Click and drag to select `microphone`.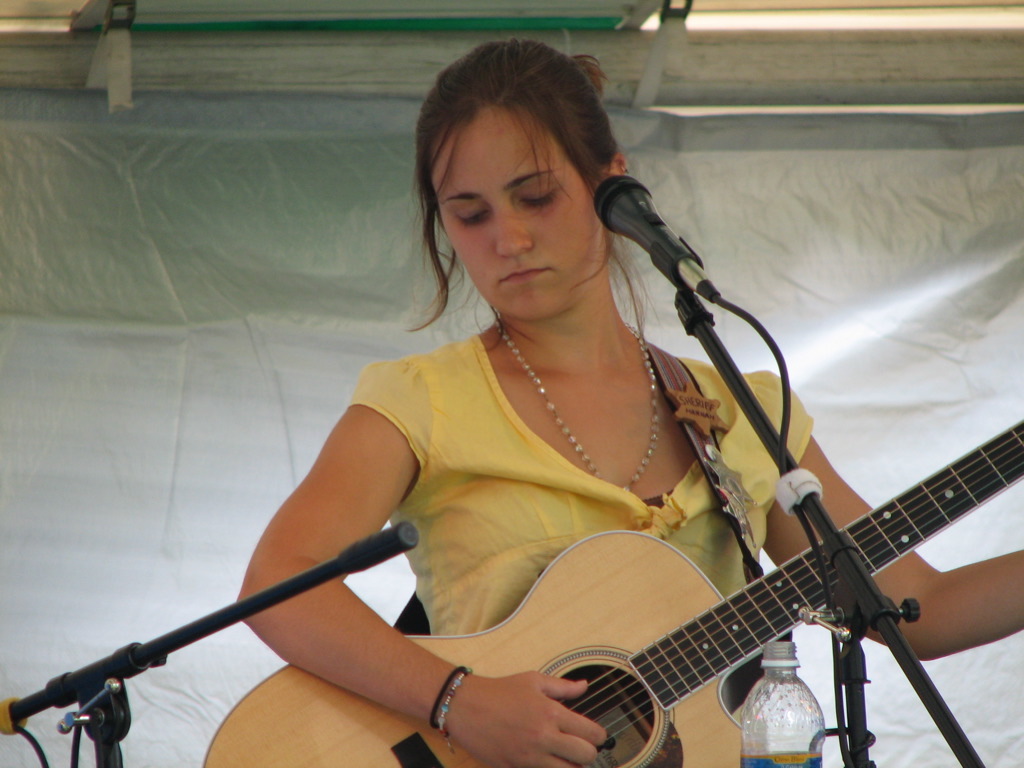
Selection: select_region(0, 519, 427, 741).
